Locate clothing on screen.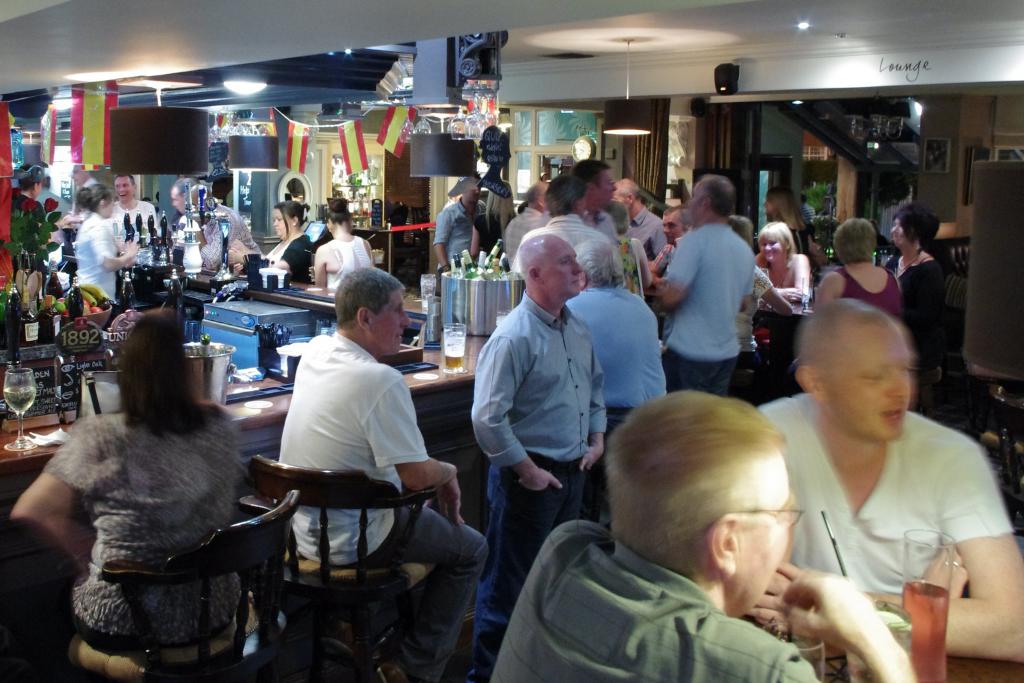
On screen at [x1=881, y1=245, x2=960, y2=365].
